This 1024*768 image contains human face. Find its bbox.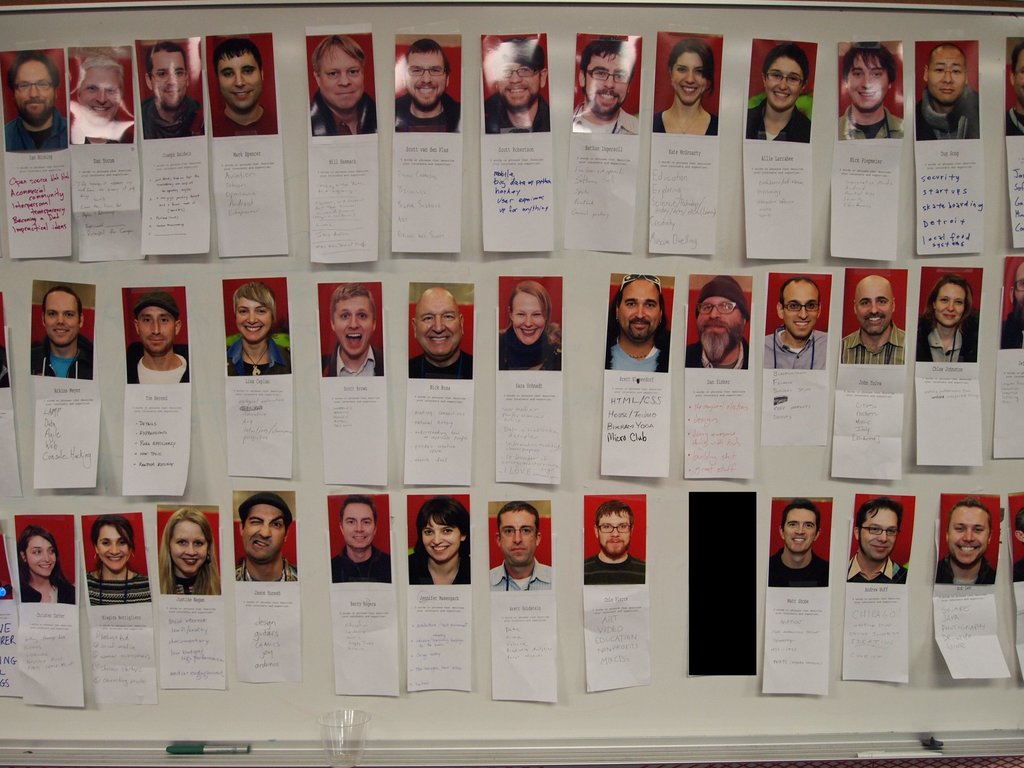
{"left": 765, "top": 57, "right": 803, "bottom": 107}.
